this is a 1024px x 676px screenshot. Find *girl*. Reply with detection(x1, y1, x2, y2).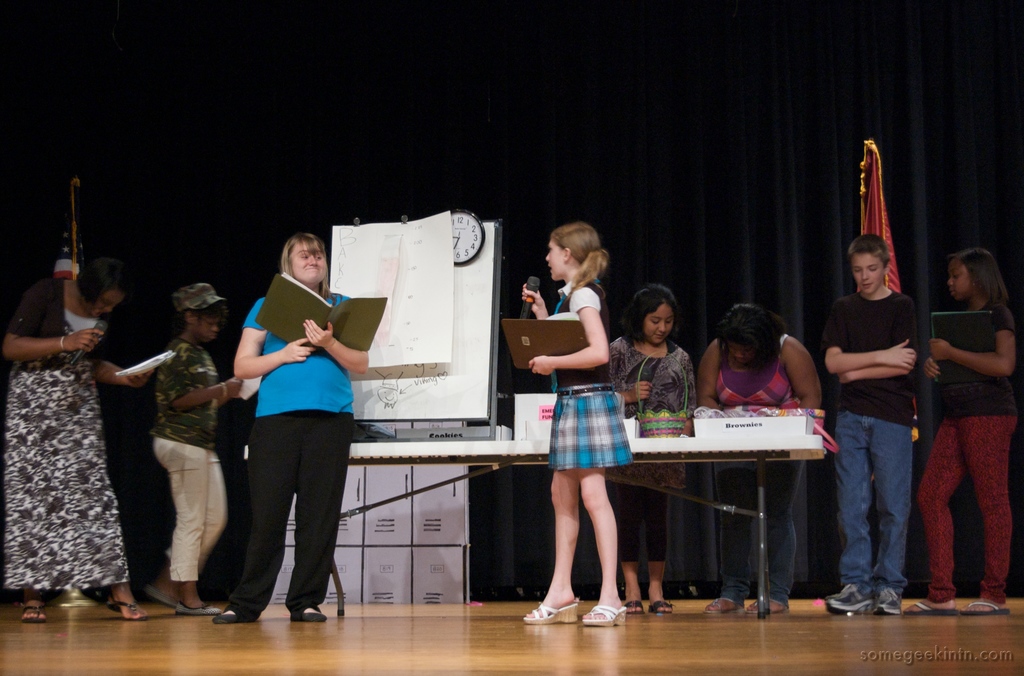
detection(511, 218, 651, 624).
